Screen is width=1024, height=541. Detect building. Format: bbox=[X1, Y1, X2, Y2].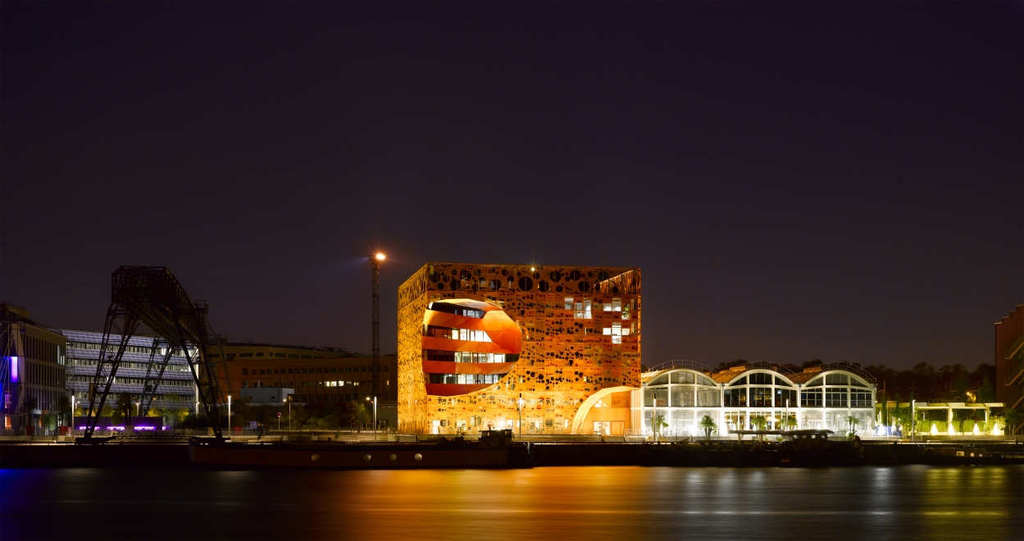
bbox=[398, 261, 643, 443].
